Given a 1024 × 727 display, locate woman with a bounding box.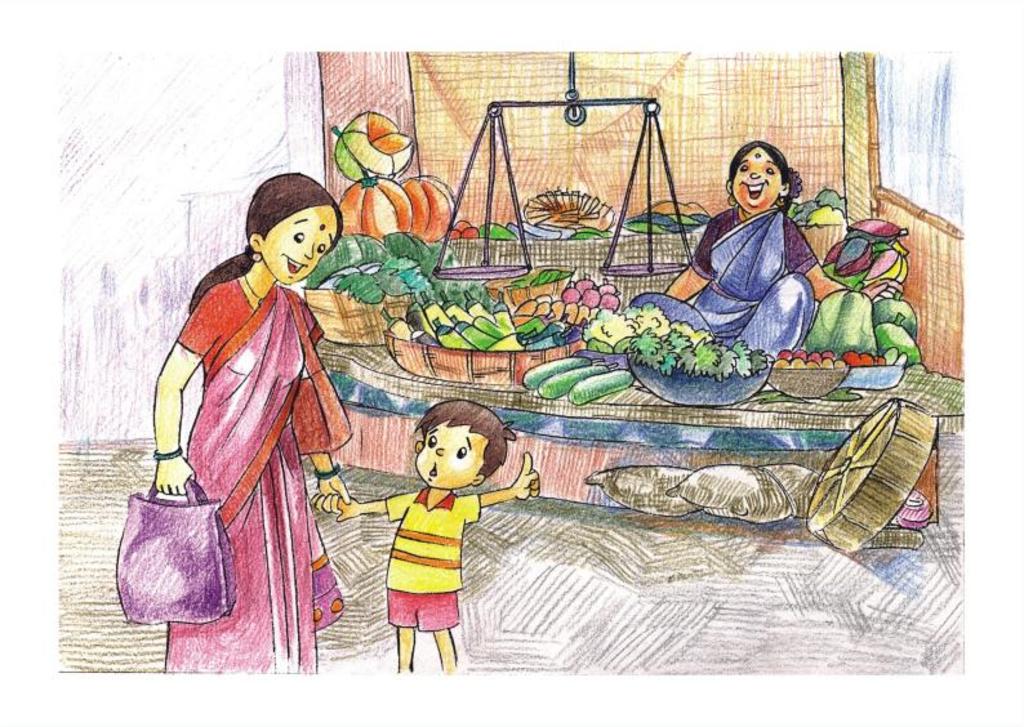
Located: box(633, 144, 904, 356).
